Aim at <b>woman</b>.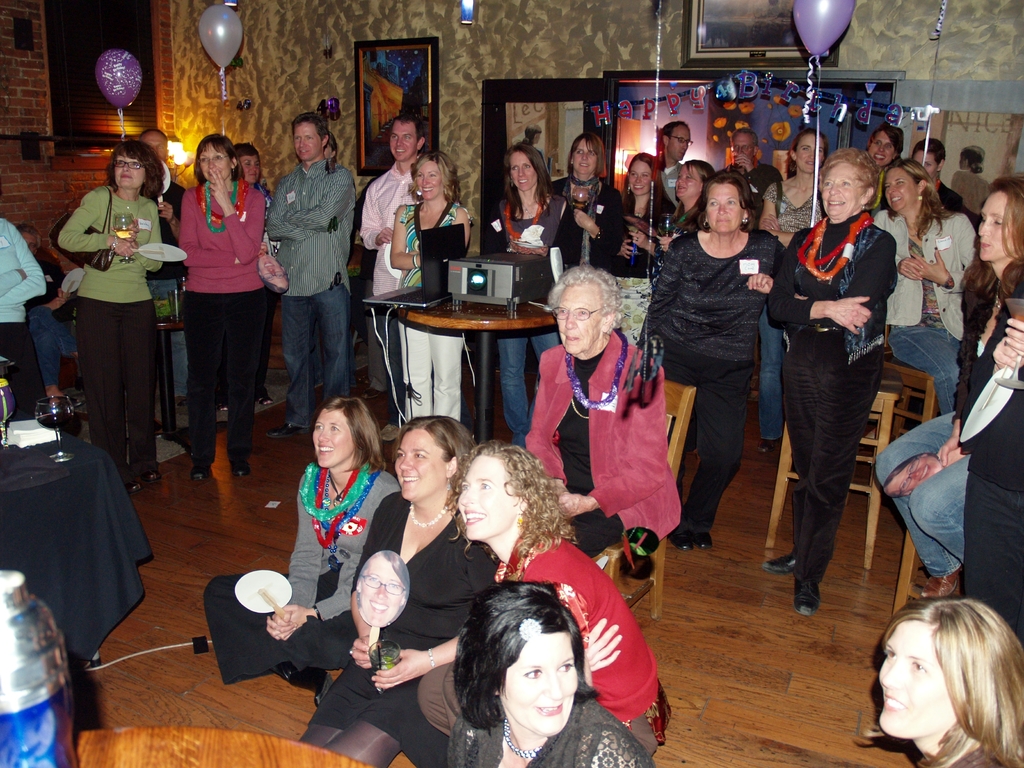
Aimed at 758:129:831:451.
